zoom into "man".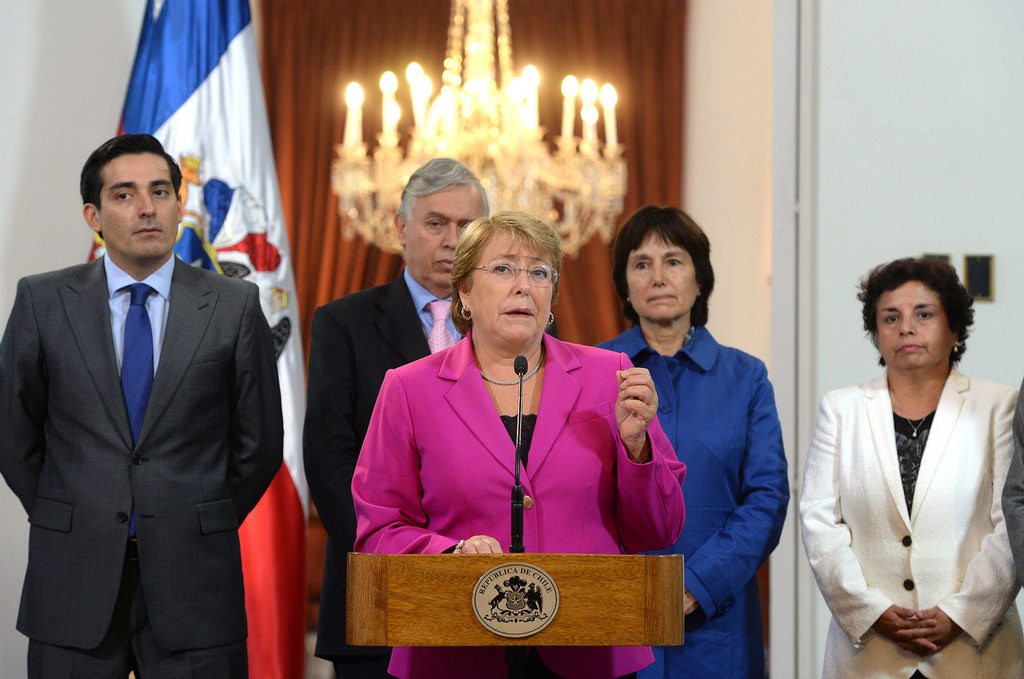
Zoom target: box(6, 118, 284, 678).
